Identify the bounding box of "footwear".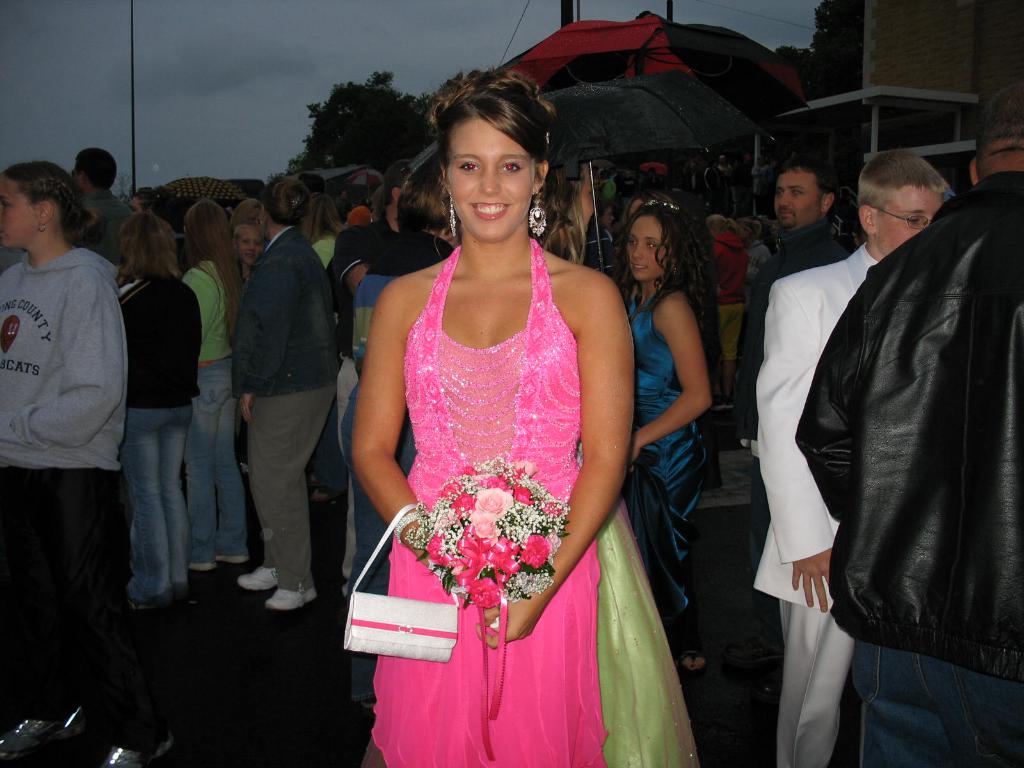
locate(220, 548, 248, 564).
